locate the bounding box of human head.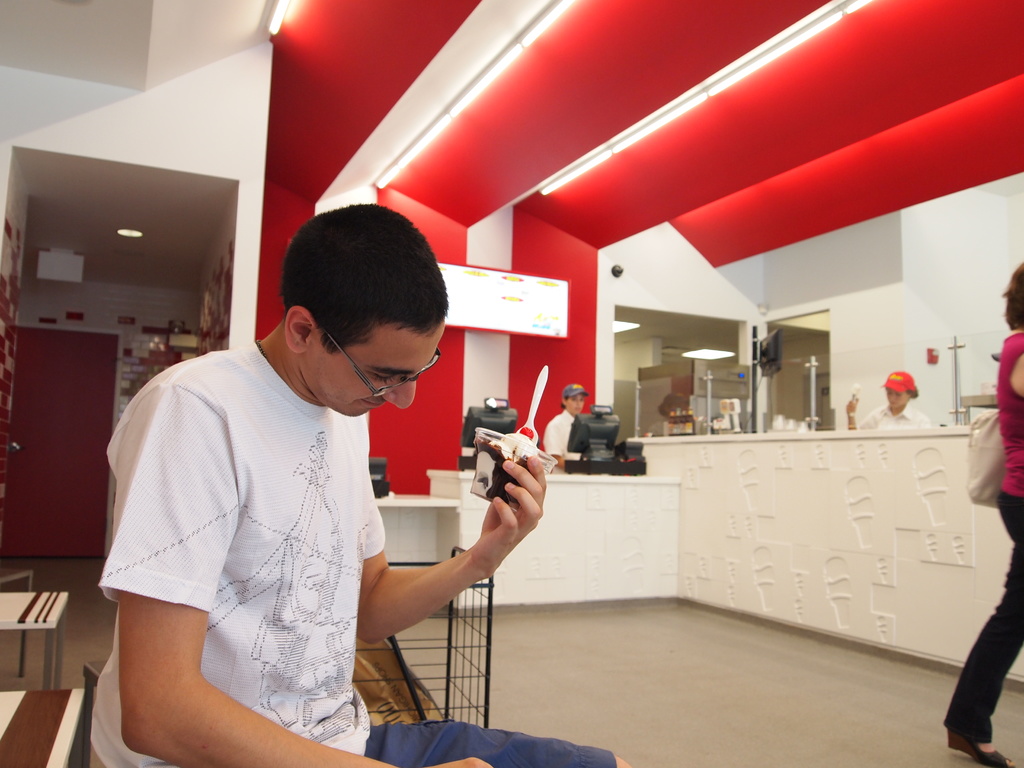
Bounding box: x1=886, y1=367, x2=921, y2=408.
